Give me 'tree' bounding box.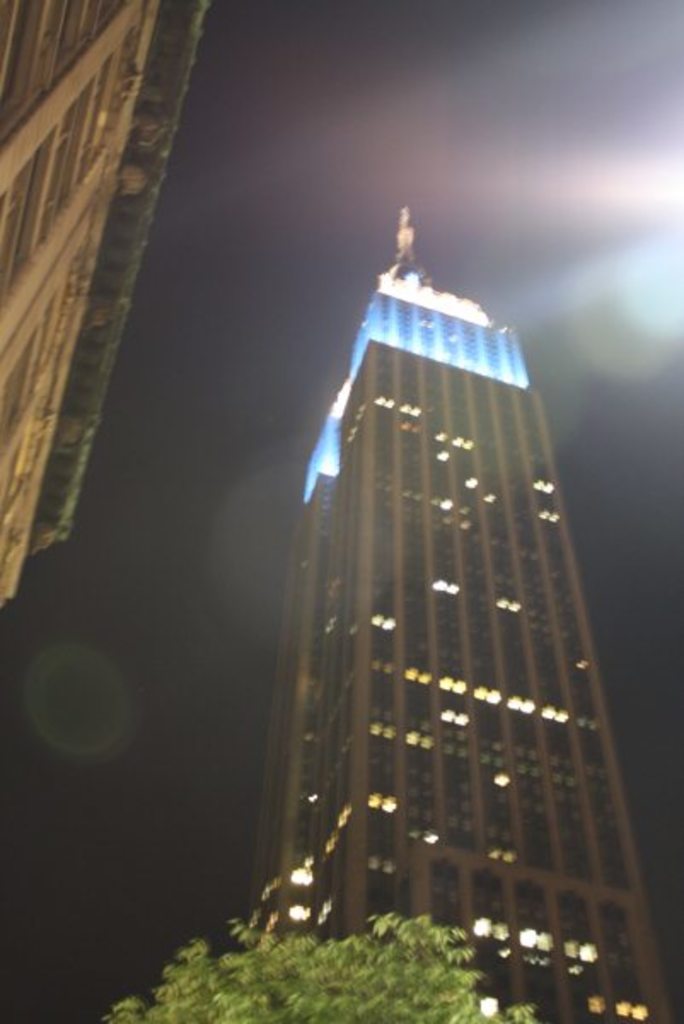
rect(96, 906, 541, 1022).
